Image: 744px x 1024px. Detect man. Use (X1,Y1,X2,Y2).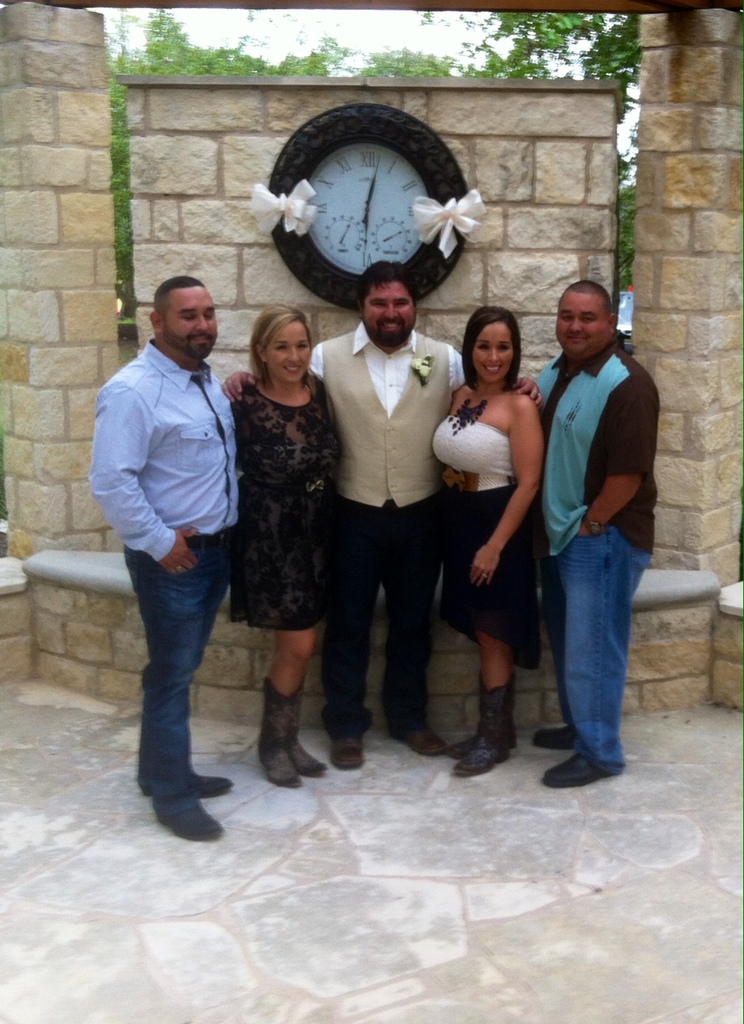
(521,266,675,779).
